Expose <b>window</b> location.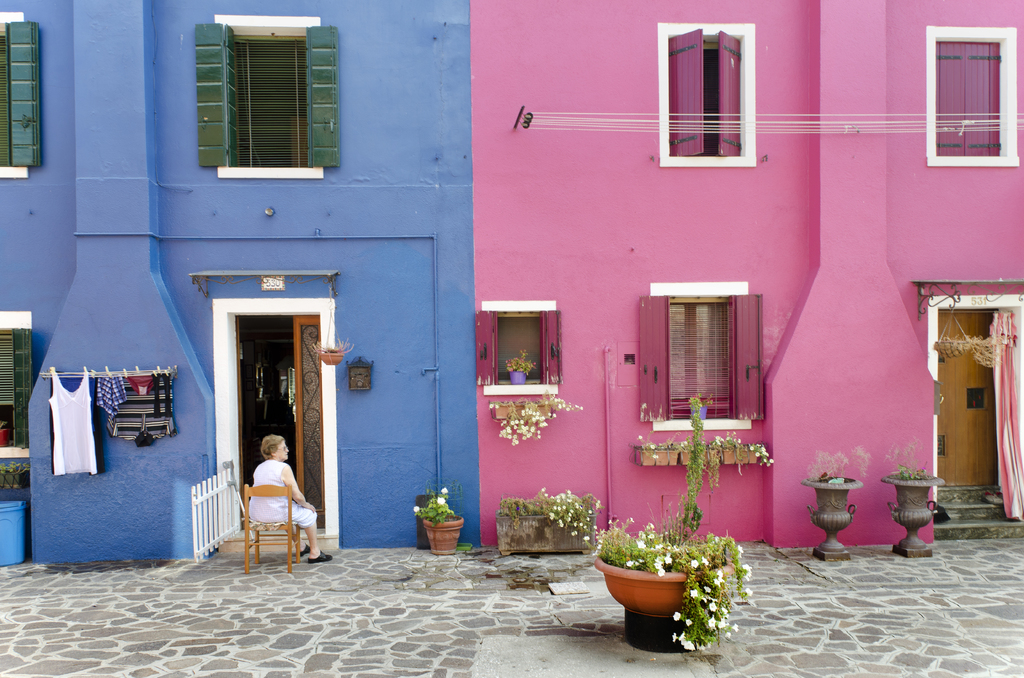
Exposed at x1=922 y1=24 x2=1021 y2=168.
